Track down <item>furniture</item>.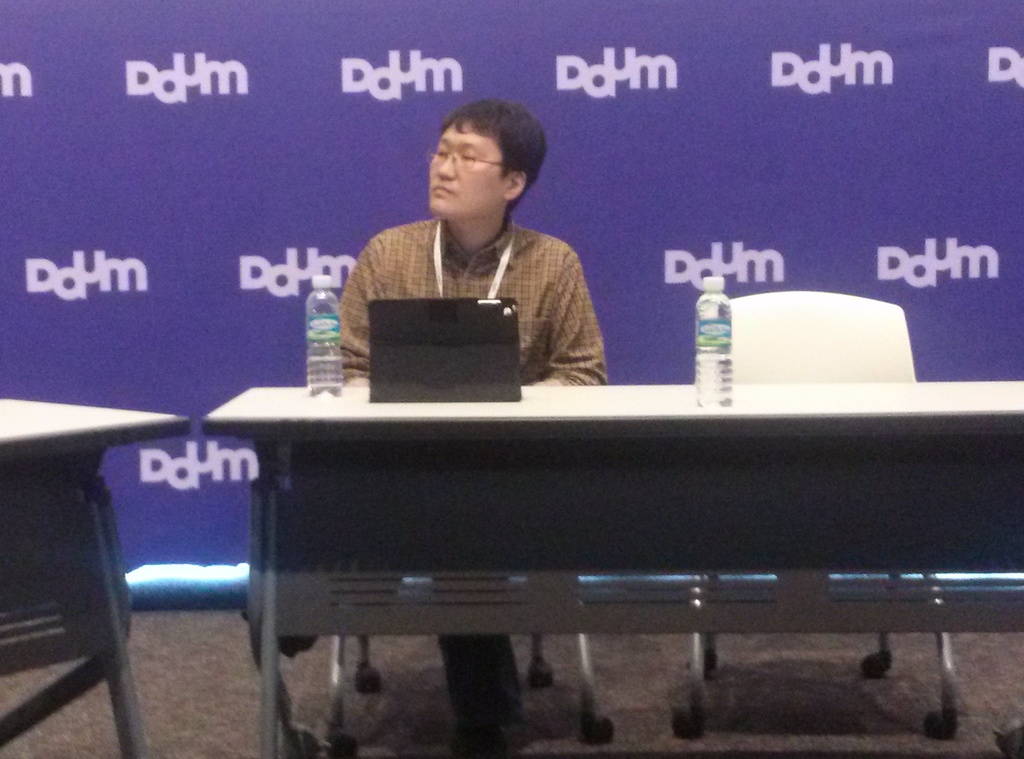
Tracked to <bbox>675, 289, 959, 740</bbox>.
